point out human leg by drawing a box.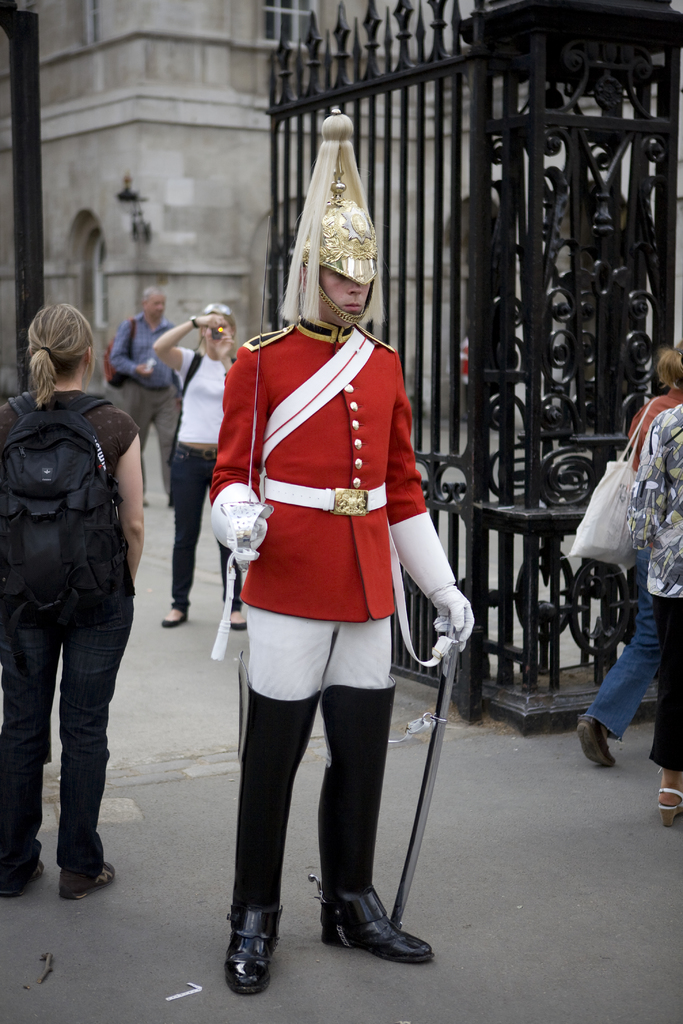
65:580:128:889.
